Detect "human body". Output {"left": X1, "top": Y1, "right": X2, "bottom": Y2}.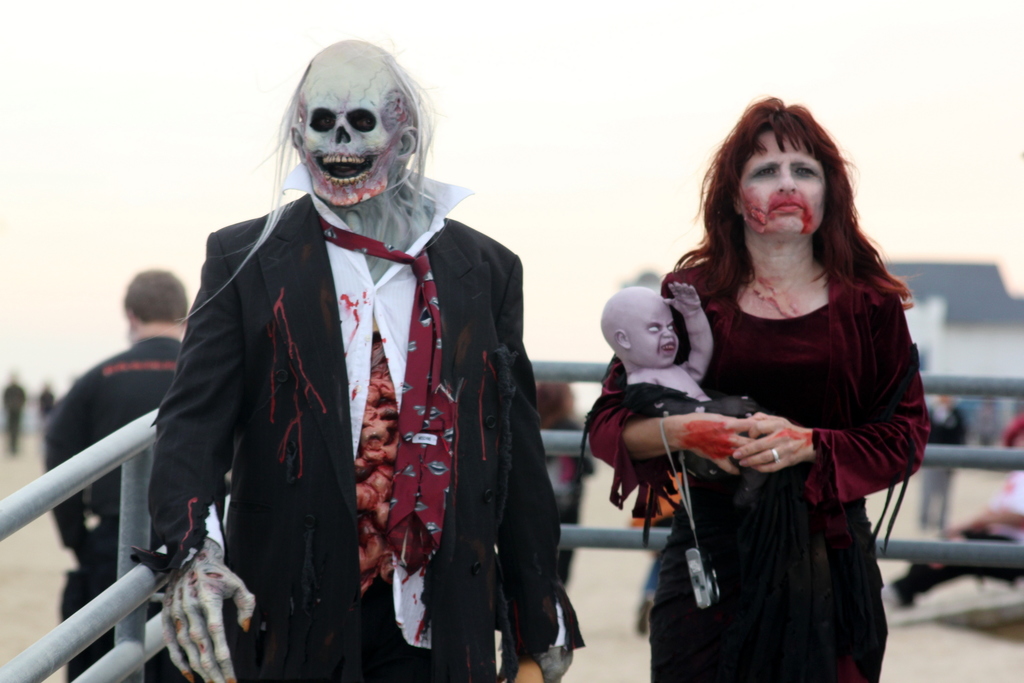
{"left": 35, "top": 260, "right": 195, "bottom": 682}.
